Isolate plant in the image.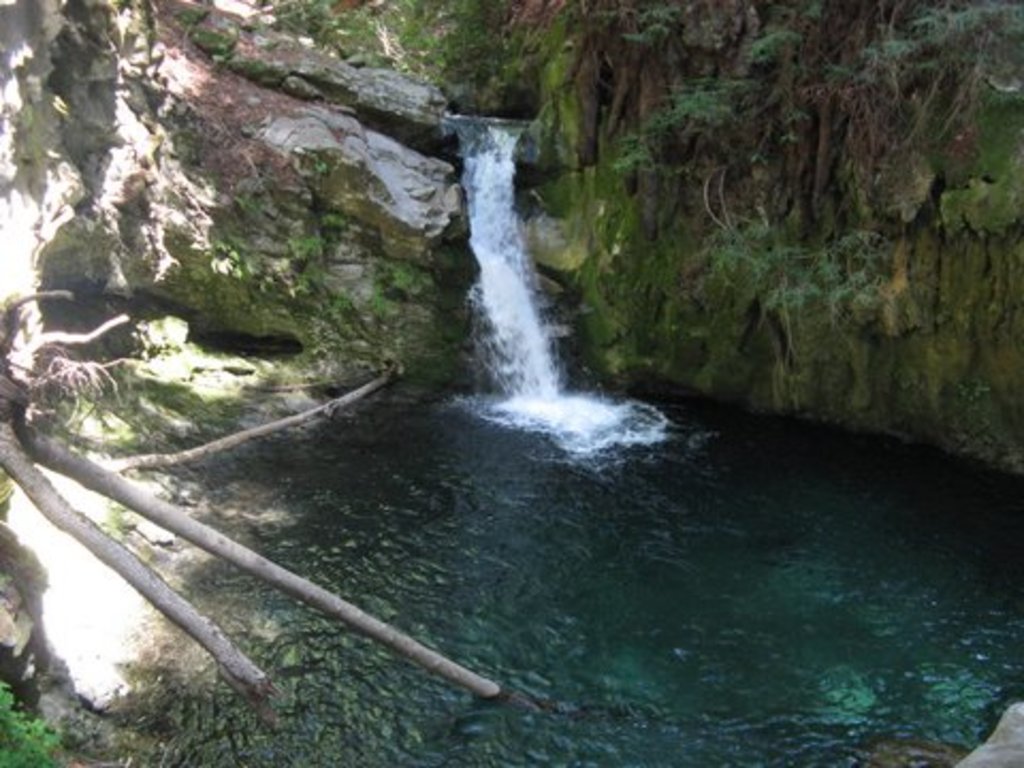
Isolated region: 836:0:1022:100.
